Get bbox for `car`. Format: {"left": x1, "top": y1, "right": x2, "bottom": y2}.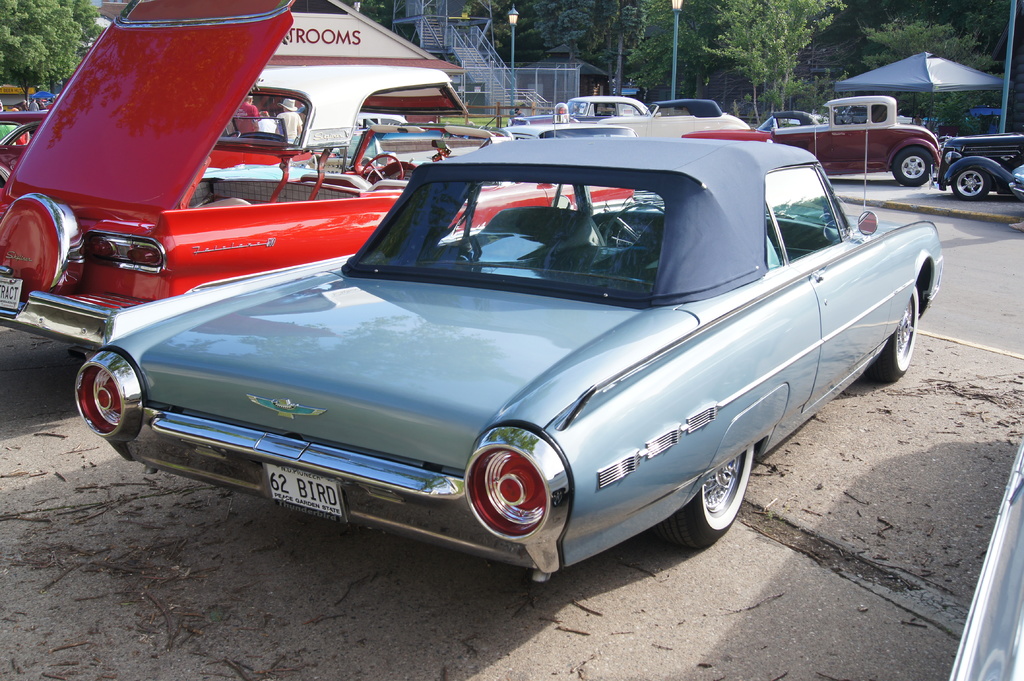
{"left": 682, "top": 109, "right": 813, "bottom": 136}.
